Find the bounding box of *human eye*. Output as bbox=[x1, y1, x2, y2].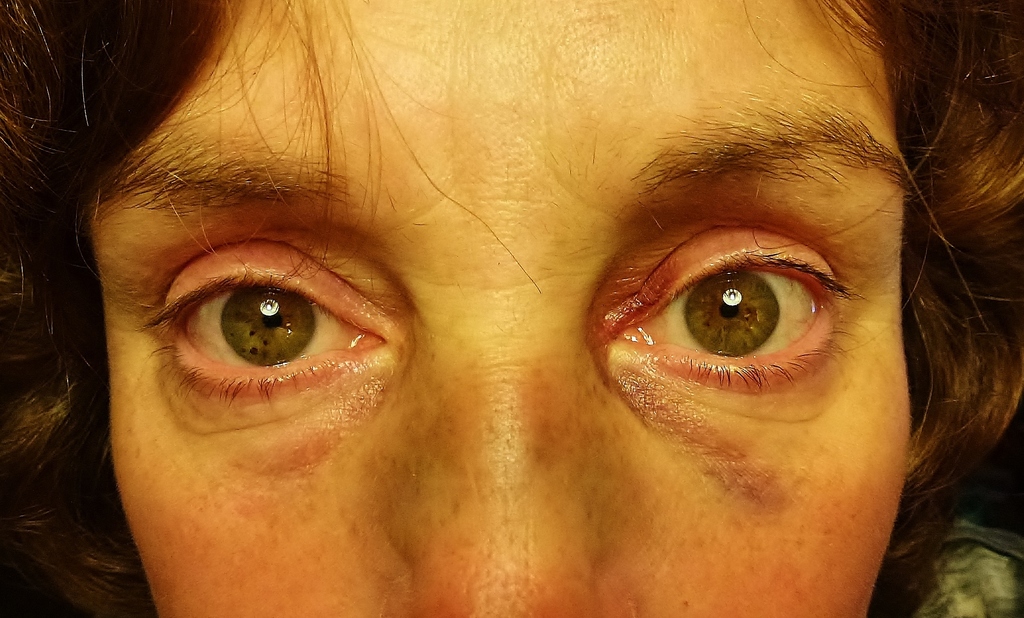
bbox=[135, 229, 395, 411].
